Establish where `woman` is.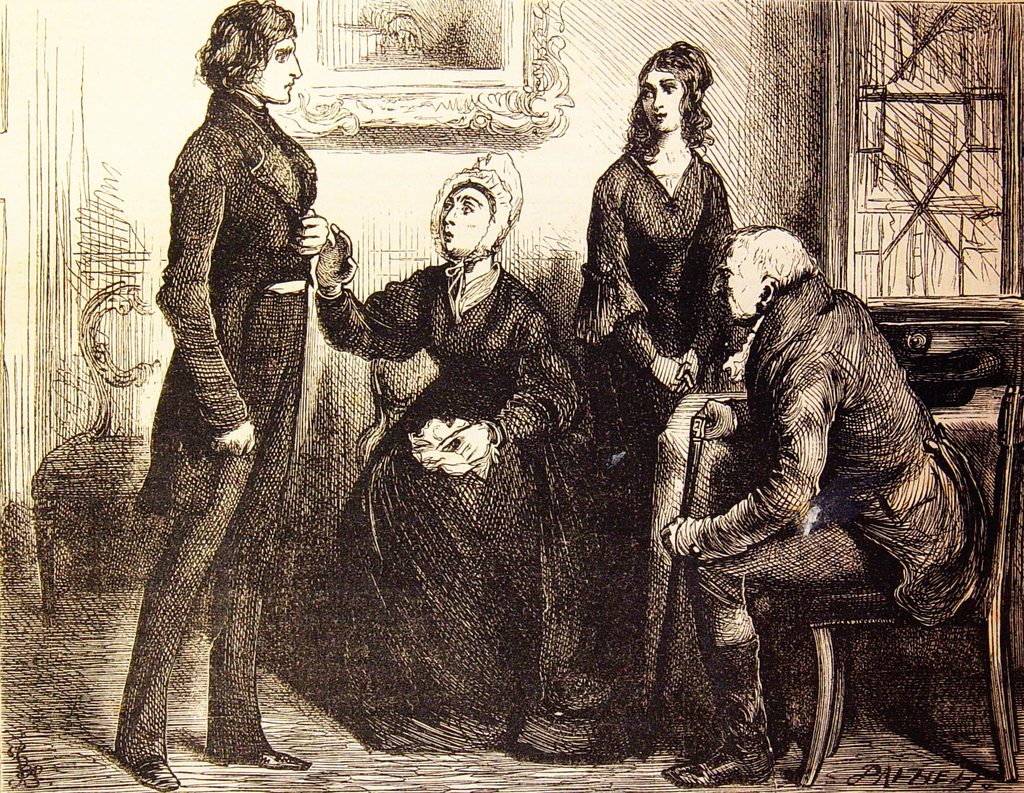
Established at crop(314, 144, 614, 744).
